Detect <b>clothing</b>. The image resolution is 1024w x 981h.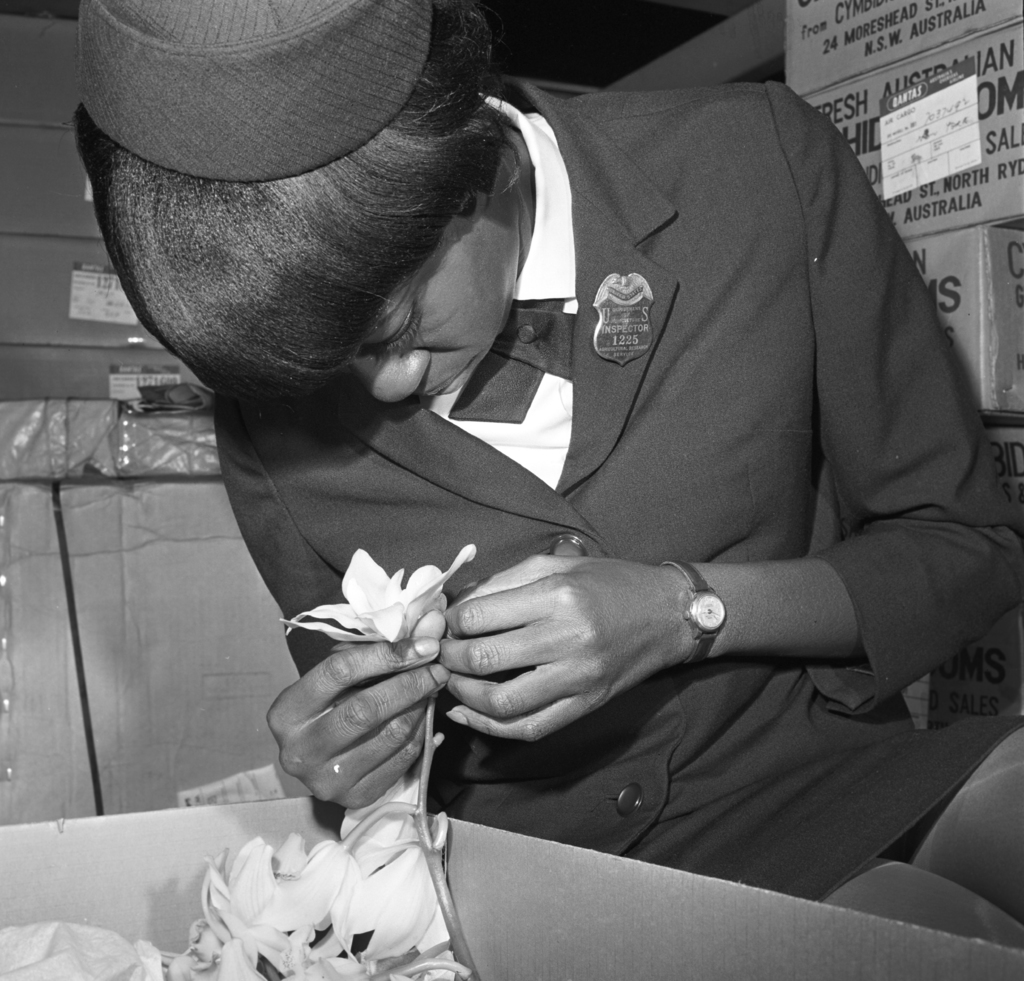
Rect(186, 4, 1005, 950).
